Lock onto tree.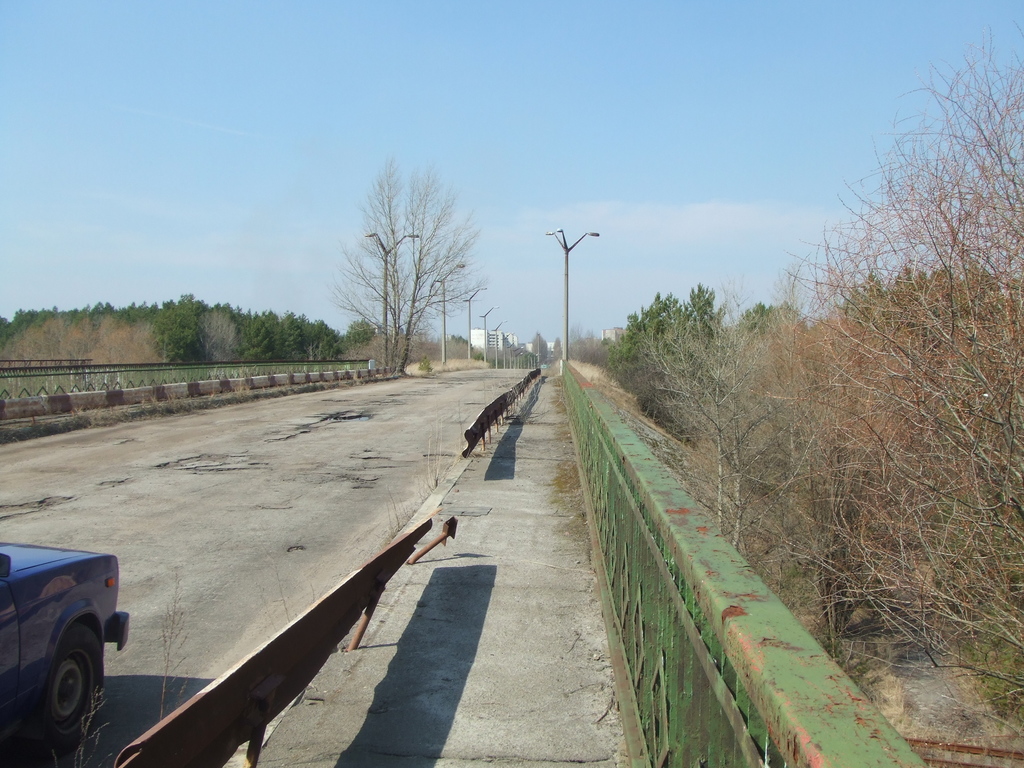
Locked: bbox=[498, 328, 560, 376].
